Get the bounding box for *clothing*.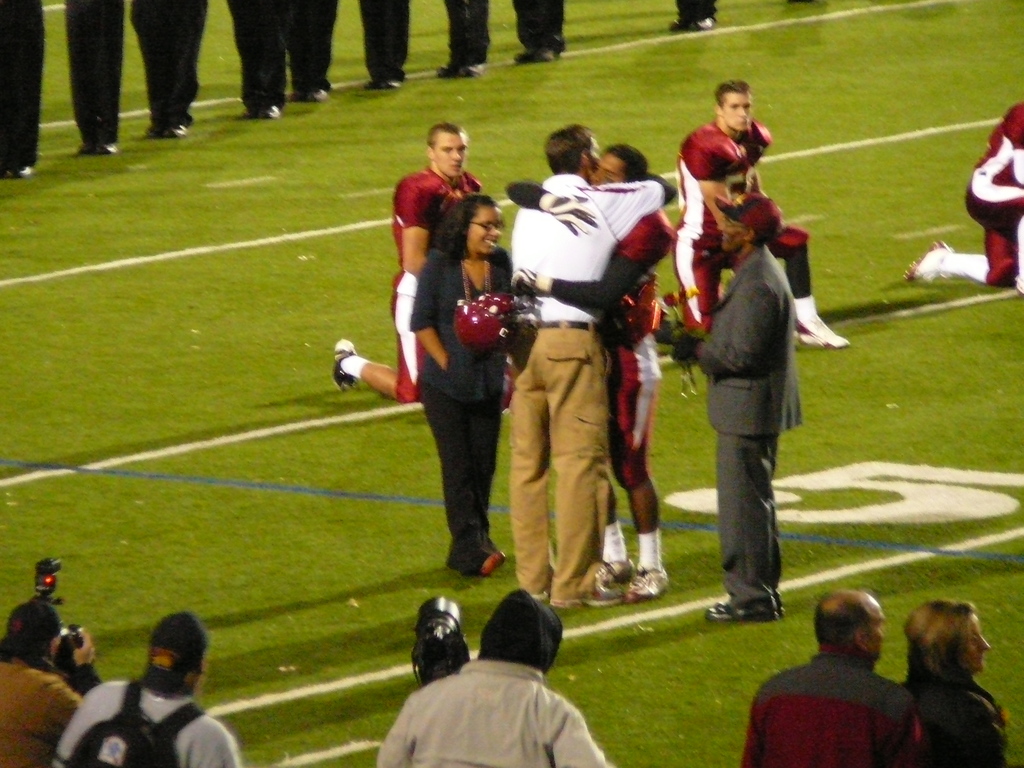
[127,0,210,141].
